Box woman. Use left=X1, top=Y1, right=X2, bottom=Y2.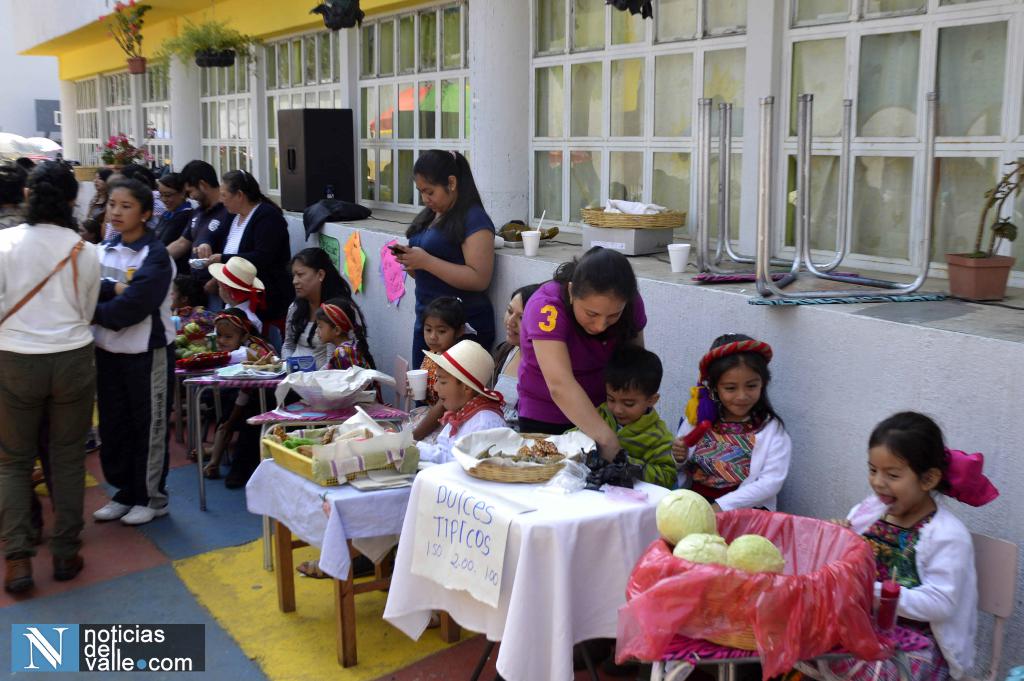
left=191, top=166, right=299, bottom=335.
